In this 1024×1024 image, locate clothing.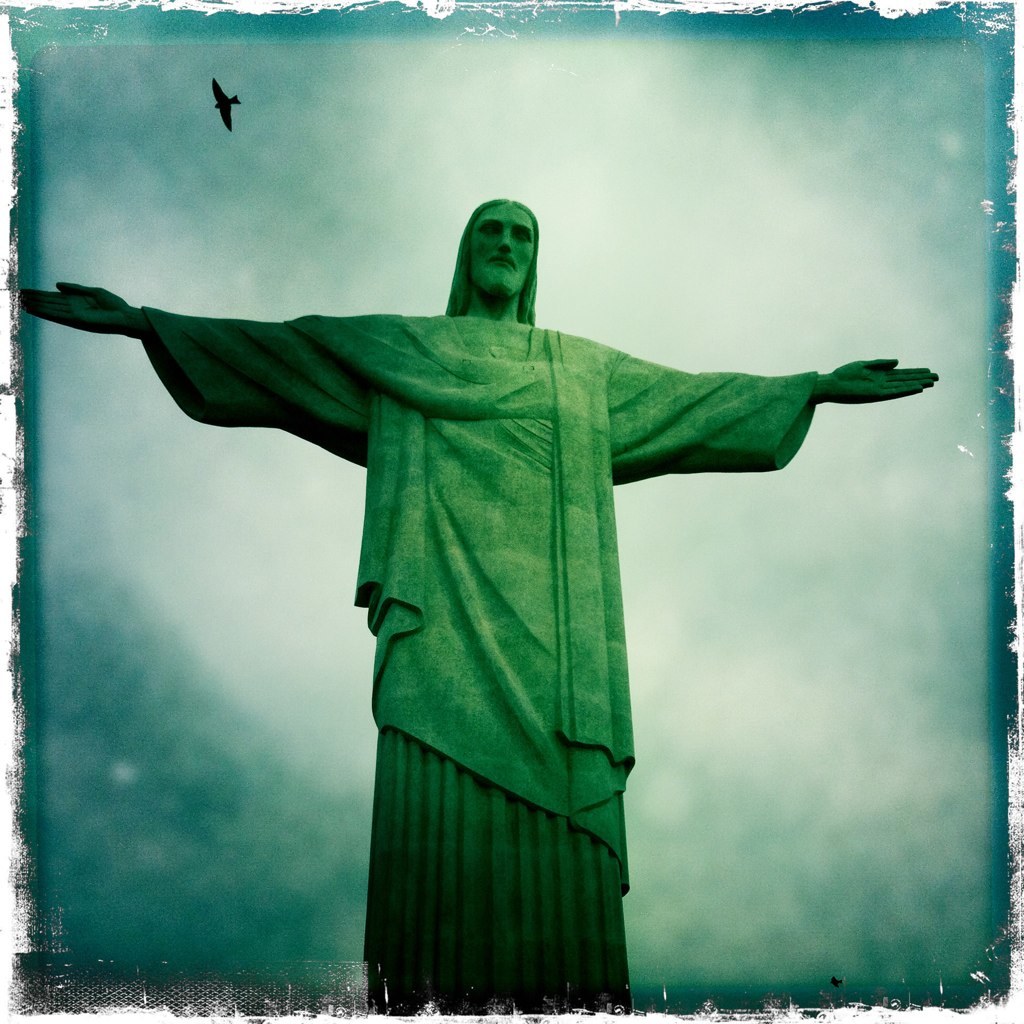
Bounding box: (148,214,883,974).
